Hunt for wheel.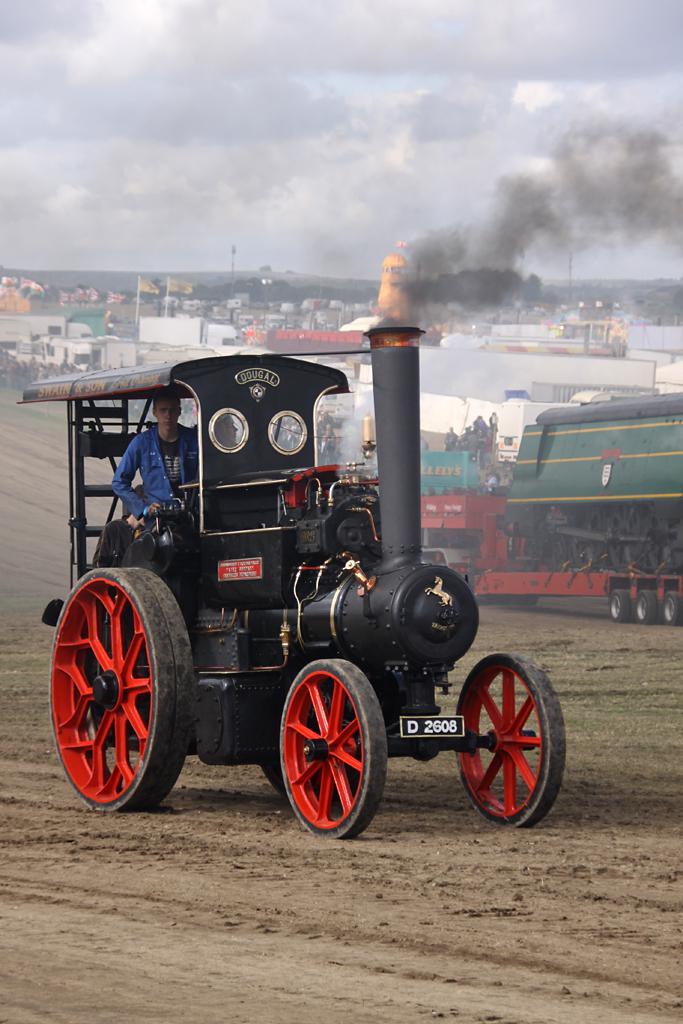
Hunted down at [607,593,628,623].
